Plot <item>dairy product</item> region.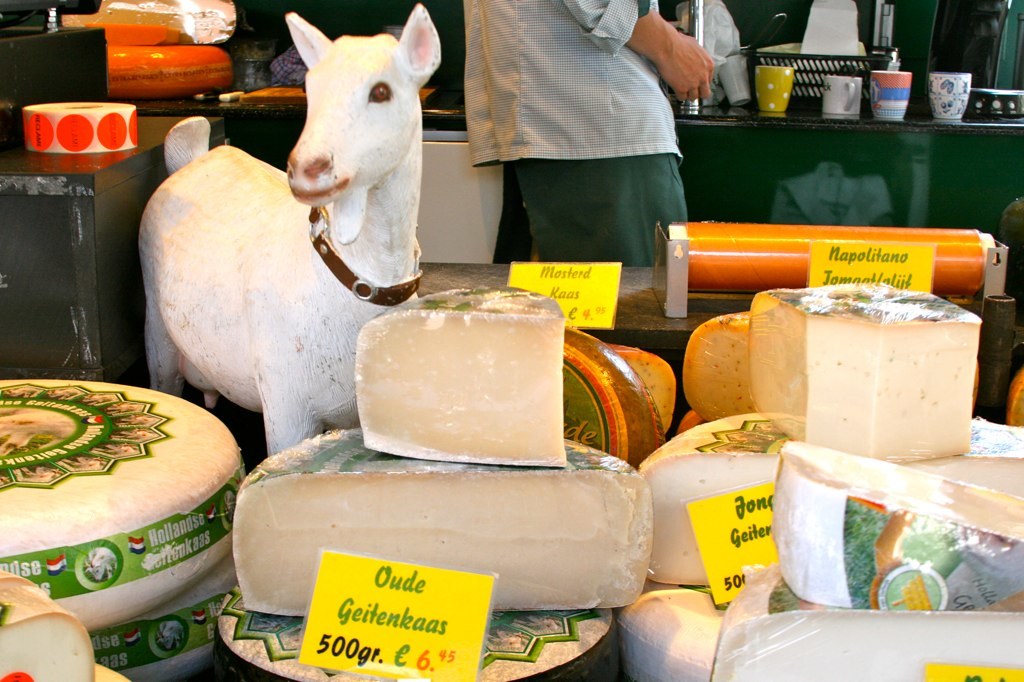
Plotted at (755, 284, 990, 462).
